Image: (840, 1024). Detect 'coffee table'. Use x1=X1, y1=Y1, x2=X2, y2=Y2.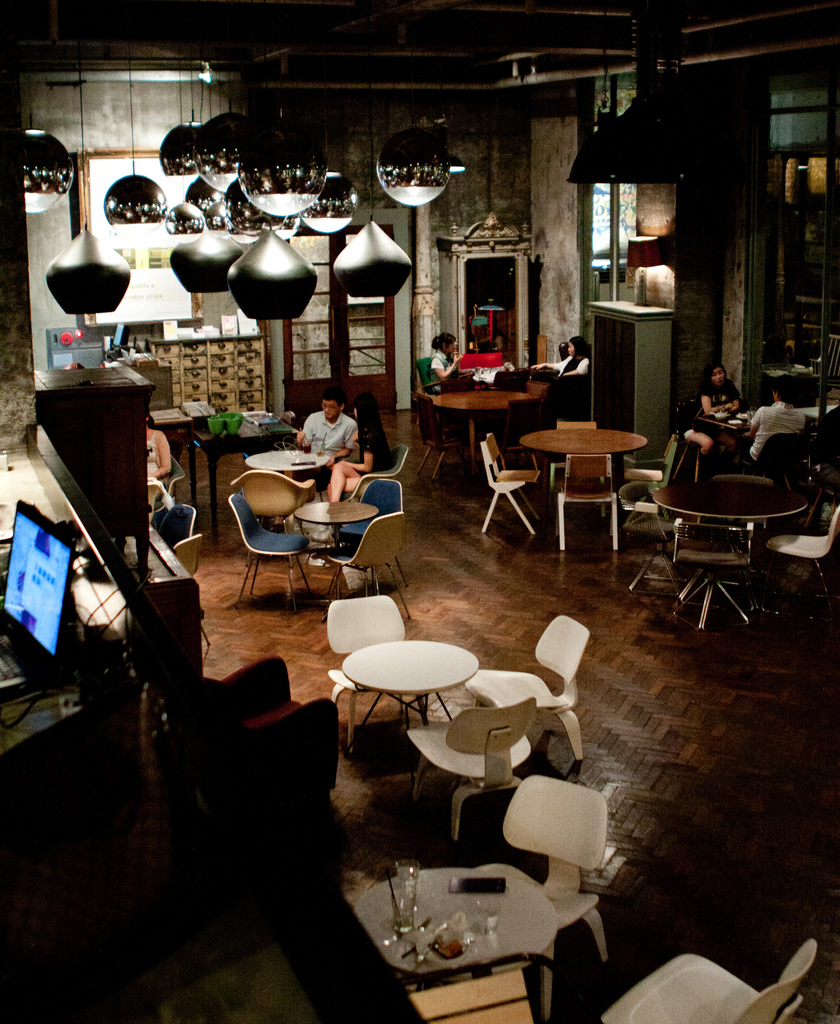
x1=519, y1=426, x2=645, y2=479.
